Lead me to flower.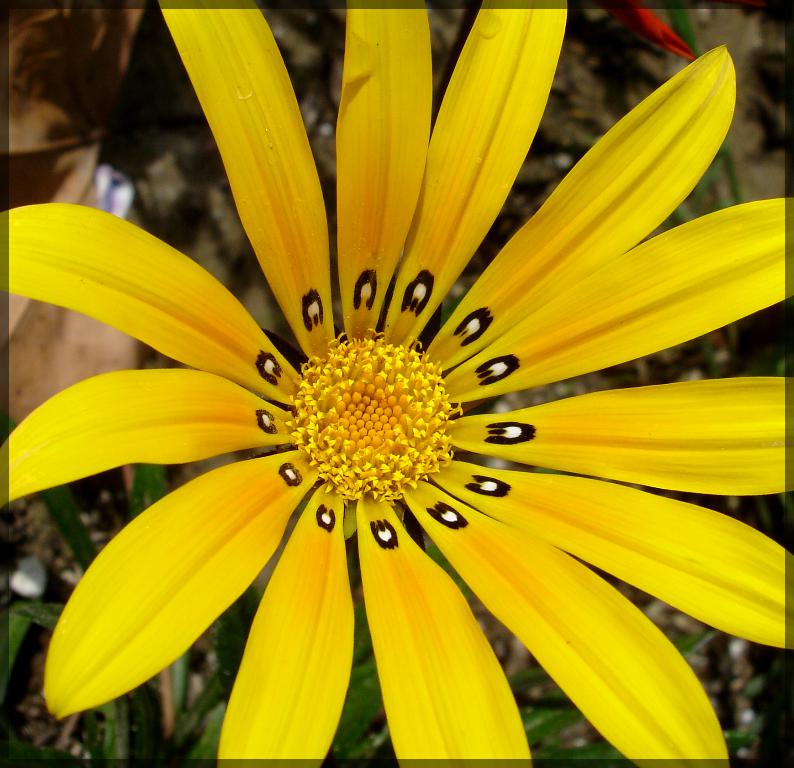
Lead to box(19, 30, 793, 757).
